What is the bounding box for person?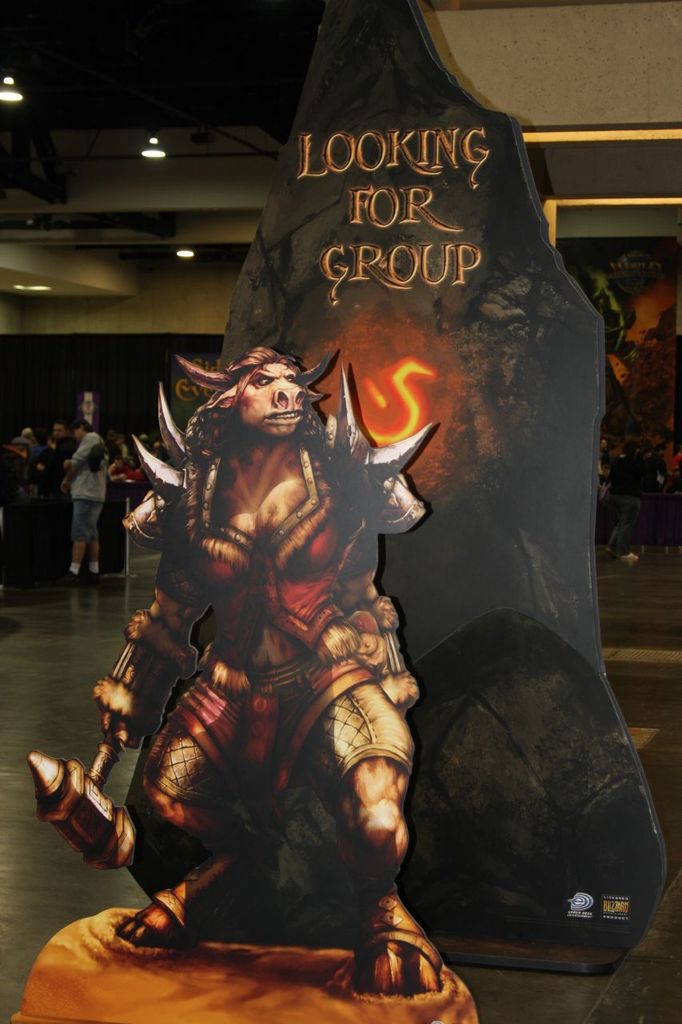
rect(590, 447, 646, 554).
